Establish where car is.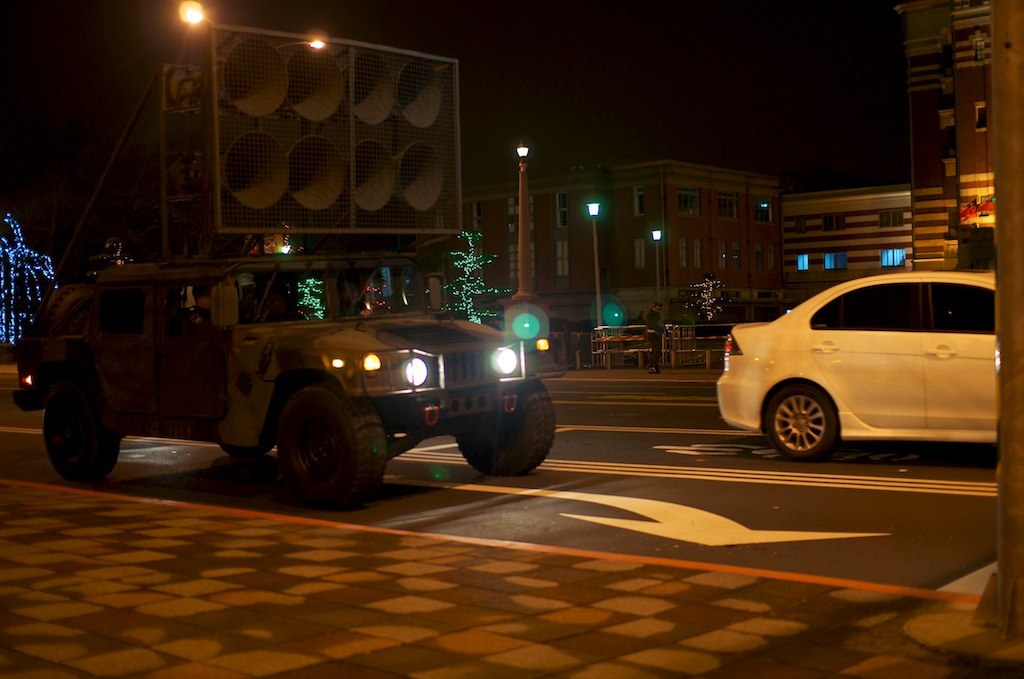
Established at 712/272/1014/469.
